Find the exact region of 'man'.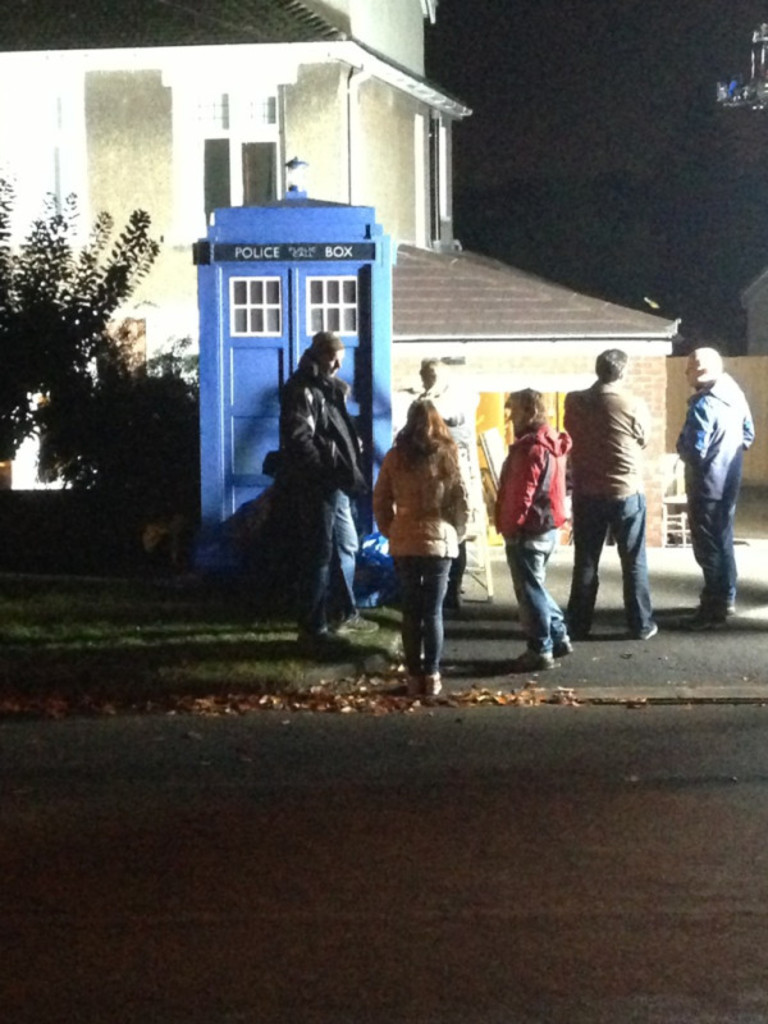
Exact region: l=493, t=385, r=576, b=673.
